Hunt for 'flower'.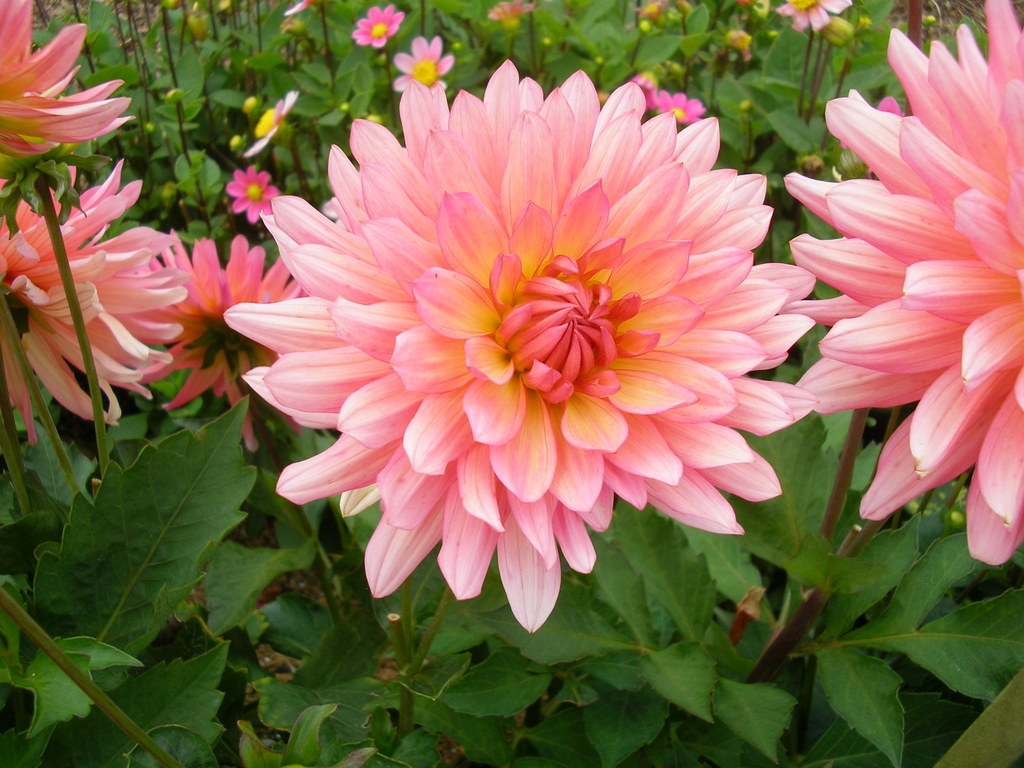
Hunted down at locate(783, 0, 1023, 570).
